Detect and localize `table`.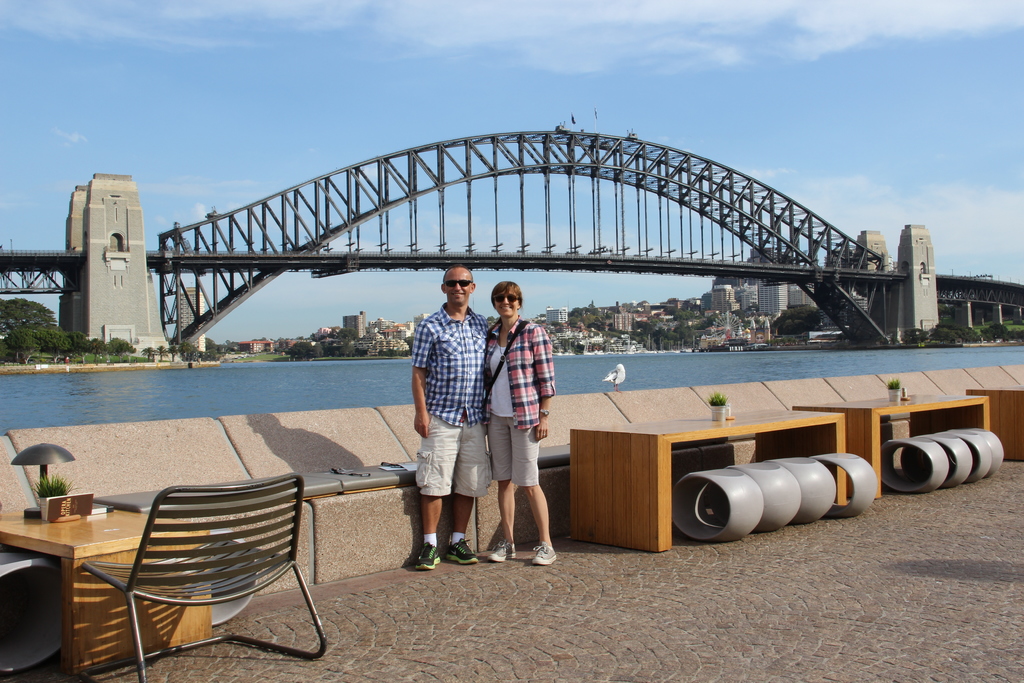
Localized at l=965, t=386, r=1023, b=467.
